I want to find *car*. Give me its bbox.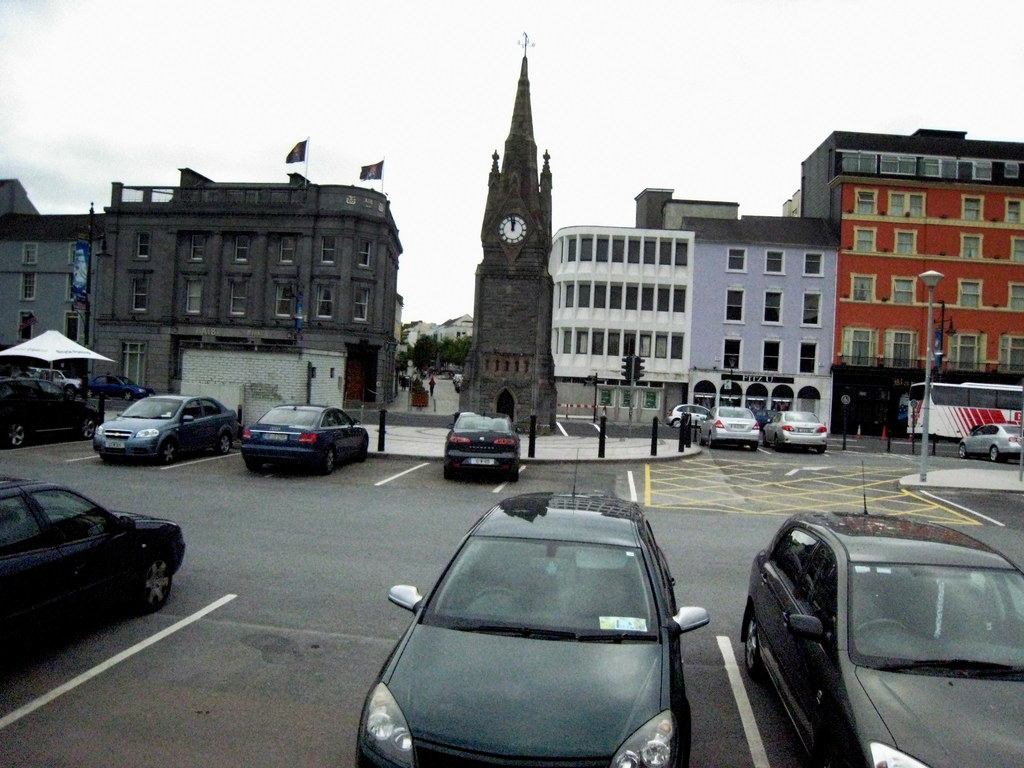
Rect(694, 403, 761, 444).
